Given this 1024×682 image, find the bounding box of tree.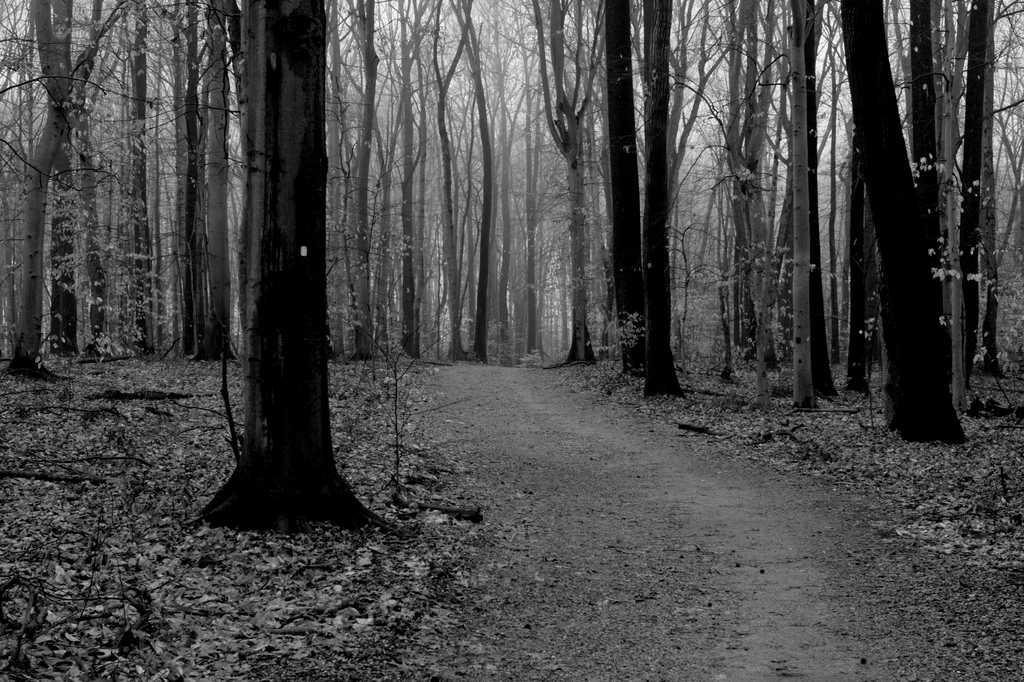
(left=428, top=0, right=476, bottom=364).
